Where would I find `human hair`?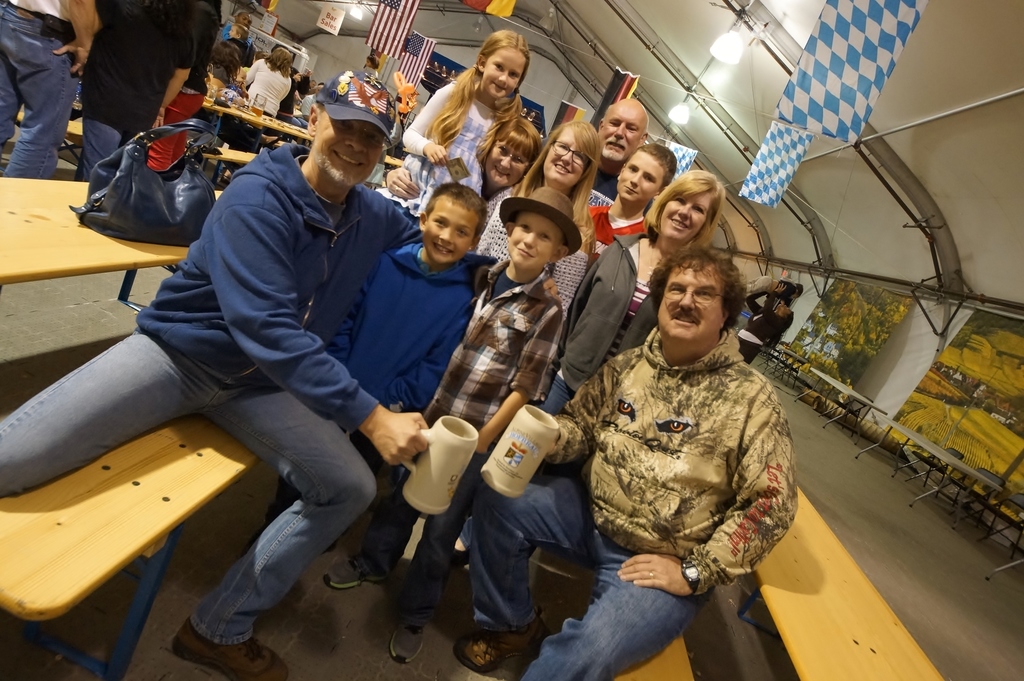
At crop(264, 47, 292, 78).
